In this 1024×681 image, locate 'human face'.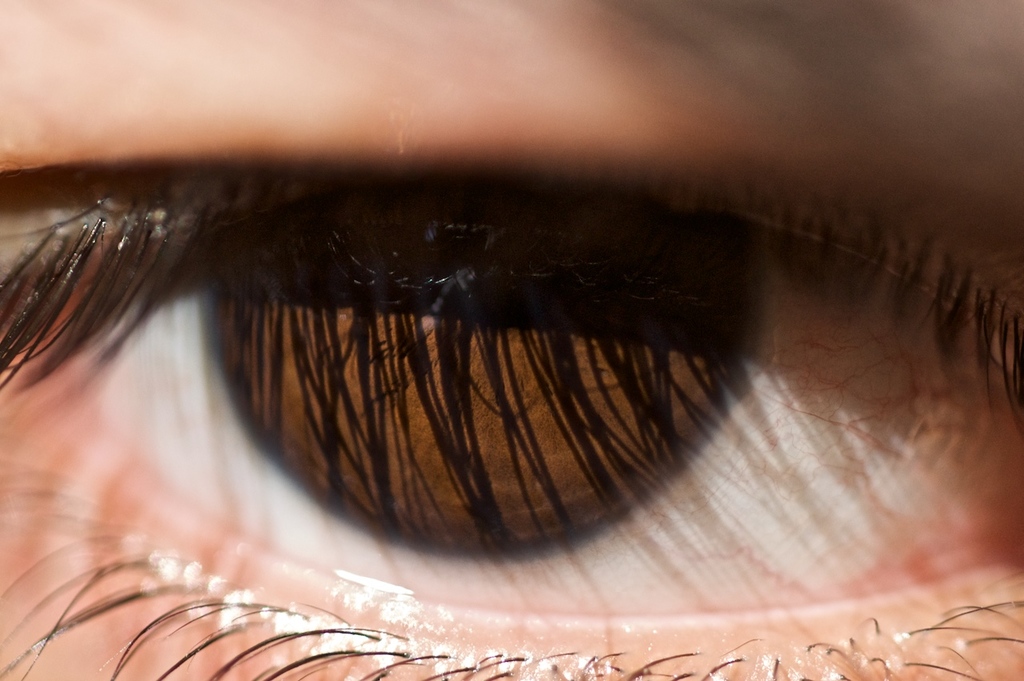
Bounding box: locate(0, 0, 1023, 680).
